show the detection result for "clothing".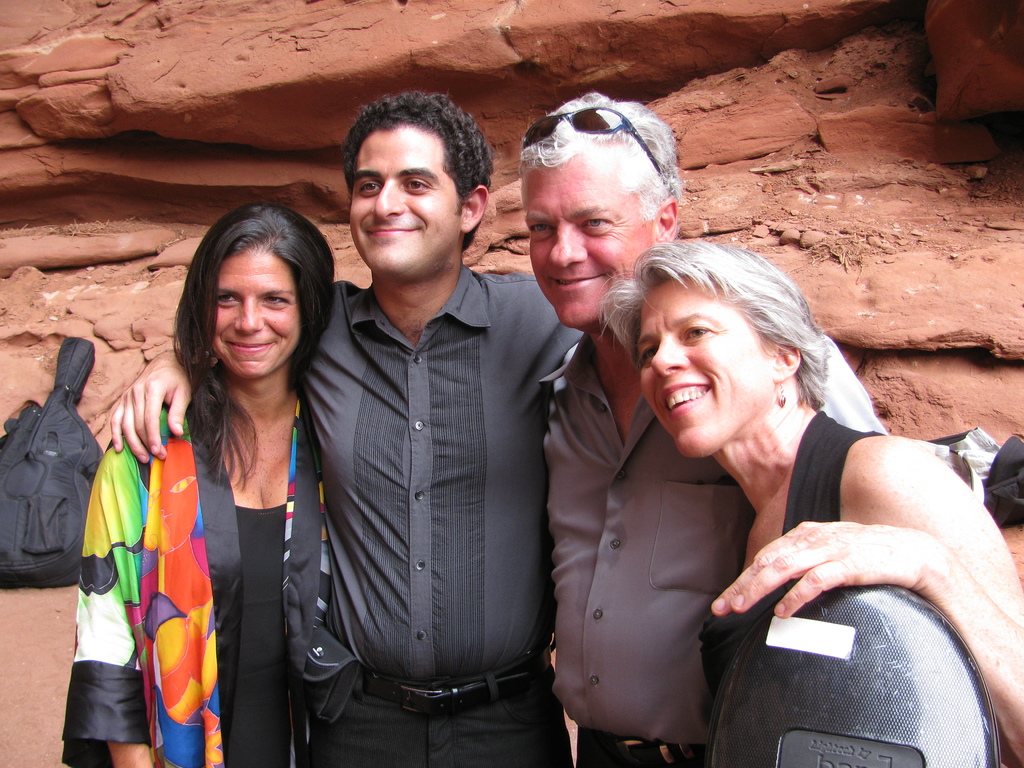
296/273/583/767.
